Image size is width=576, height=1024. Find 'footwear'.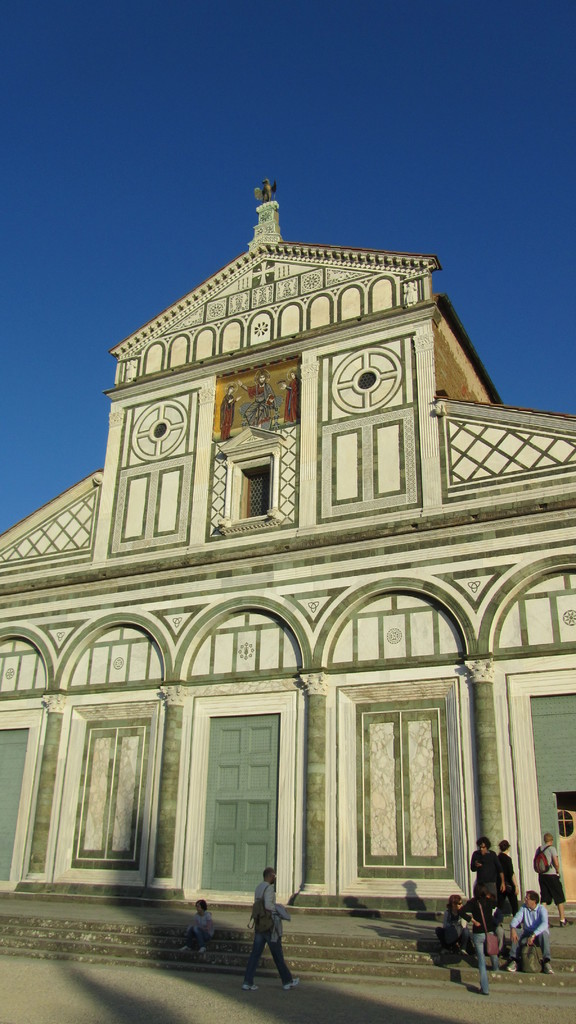
BBox(202, 946, 211, 956).
